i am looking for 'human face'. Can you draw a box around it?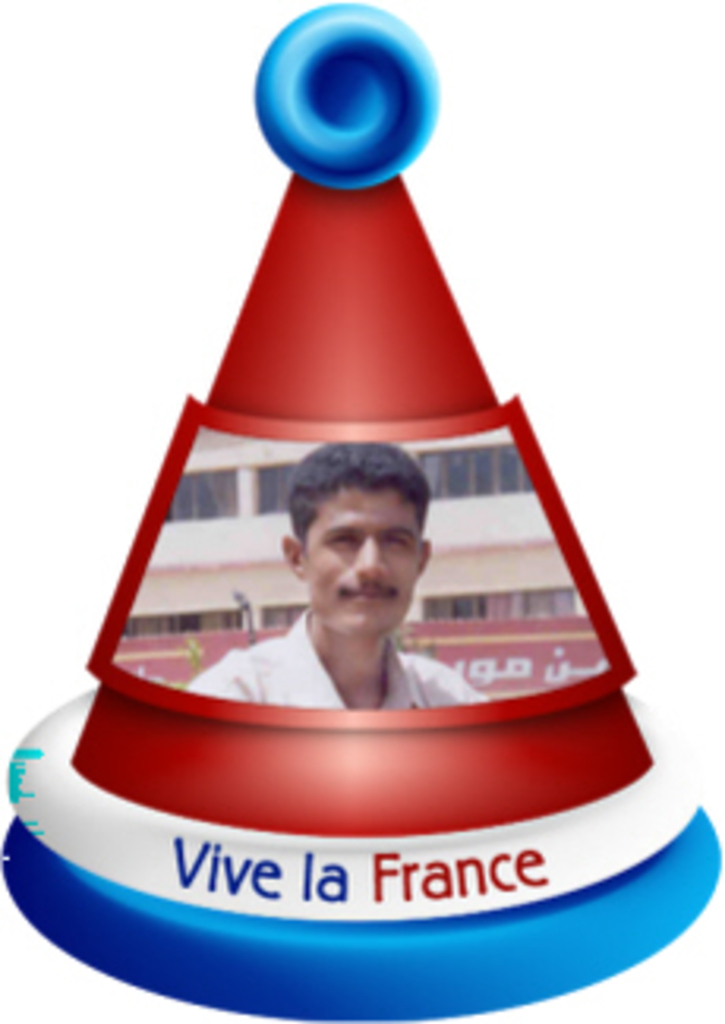
Sure, the bounding box is rect(296, 482, 422, 624).
